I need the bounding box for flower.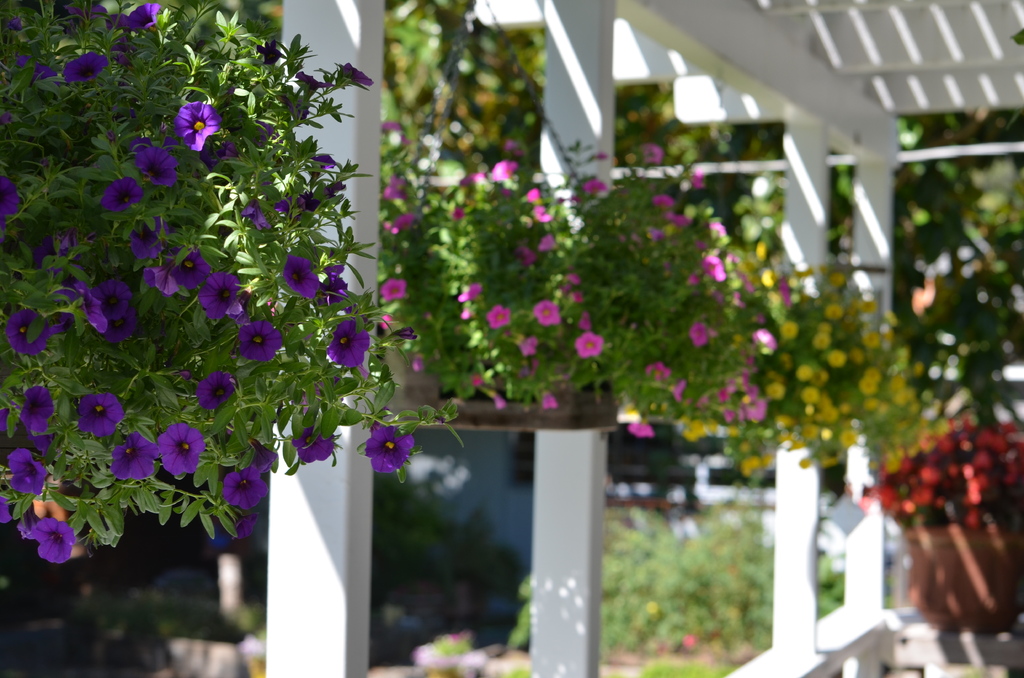
Here it is: 167,245,209,290.
